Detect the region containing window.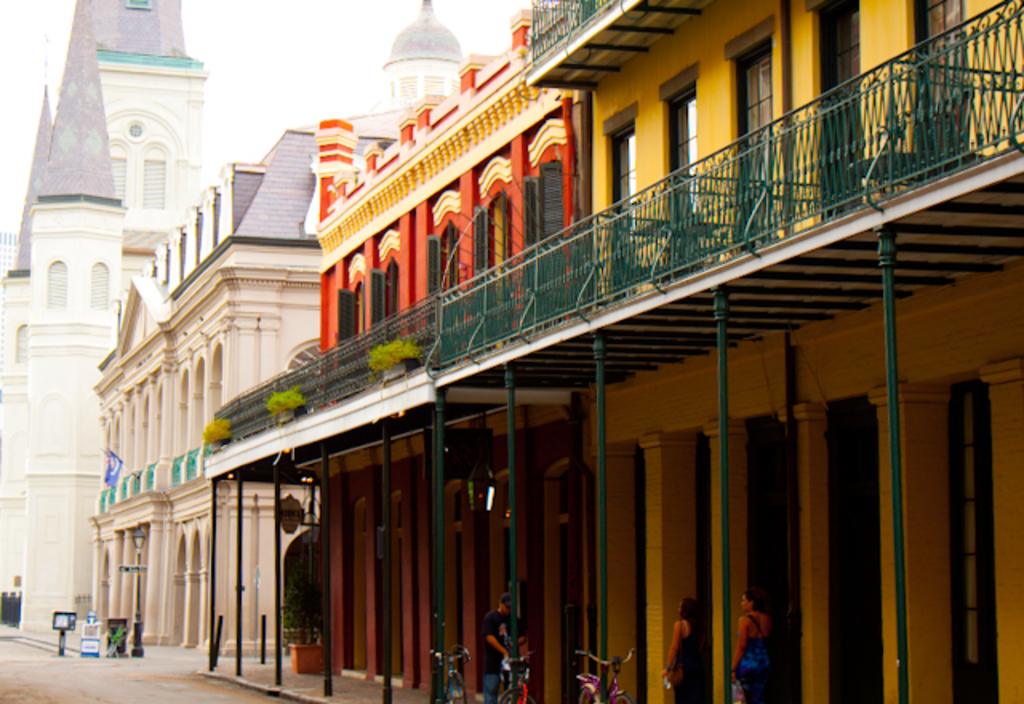
523:158:566:302.
